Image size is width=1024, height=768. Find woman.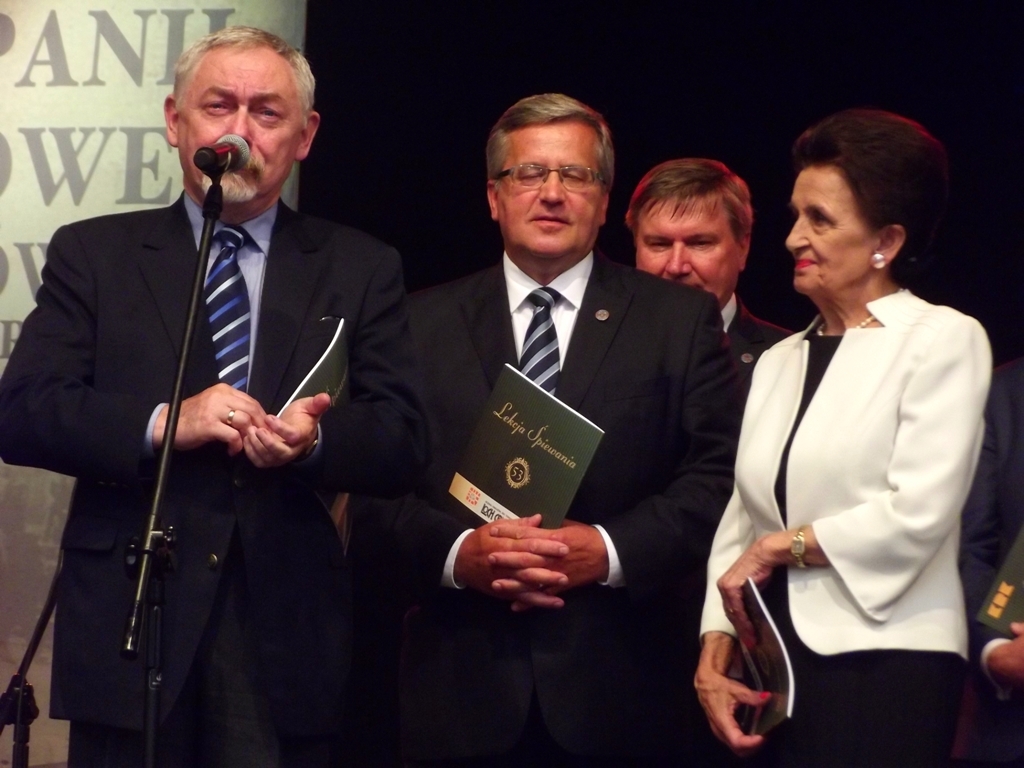
box=[707, 107, 997, 767].
